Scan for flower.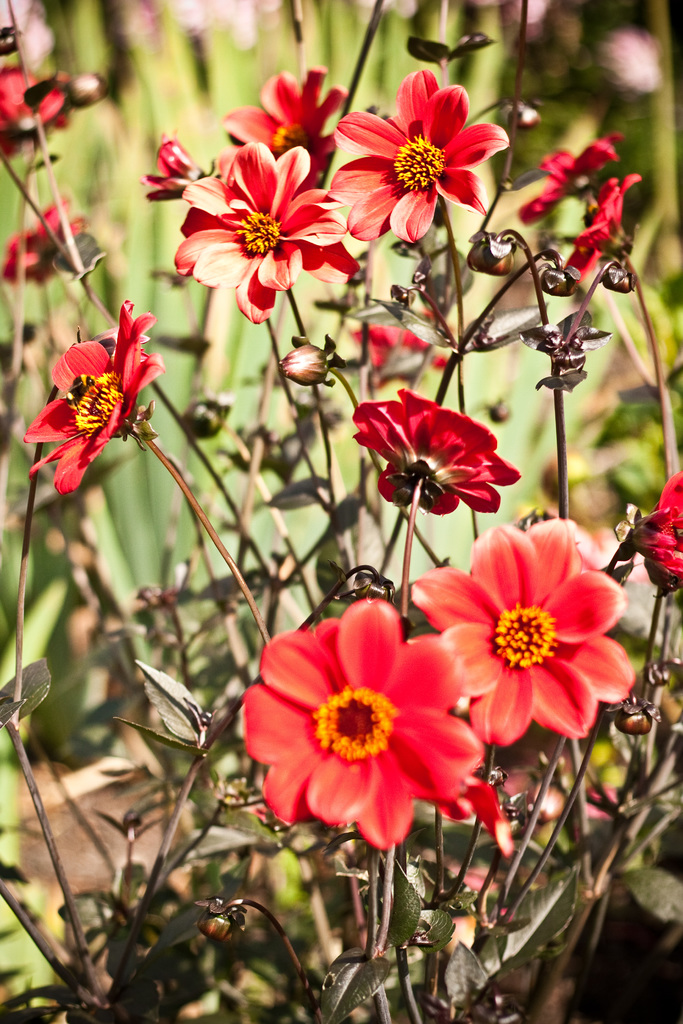
Scan result: 21 296 166 497.
